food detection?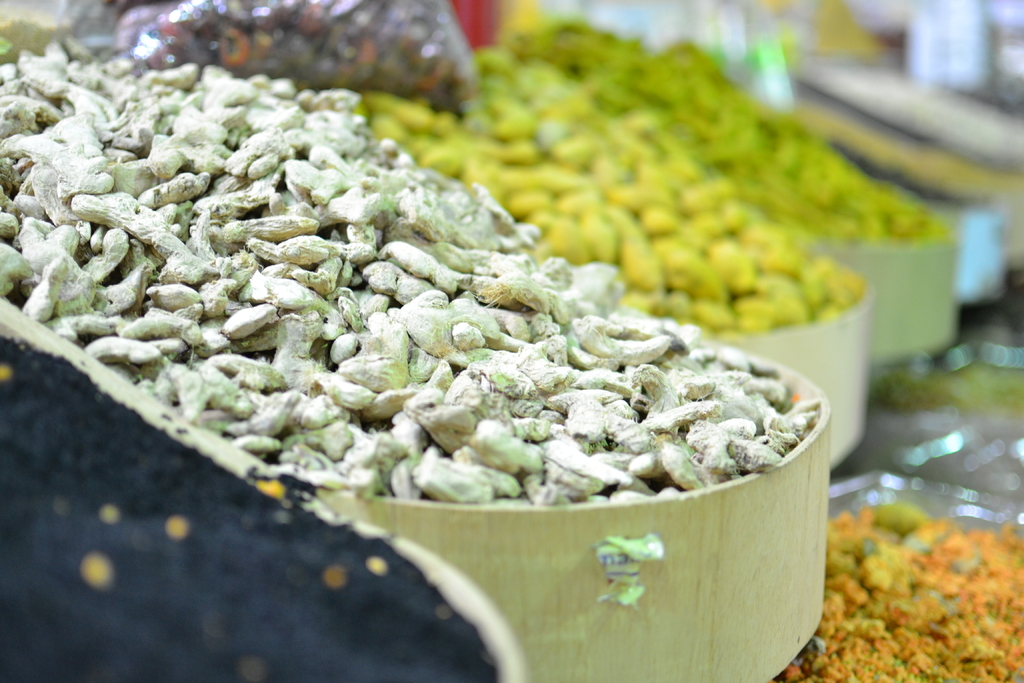
<bbox>122, 0, 476, 122</bbox>
